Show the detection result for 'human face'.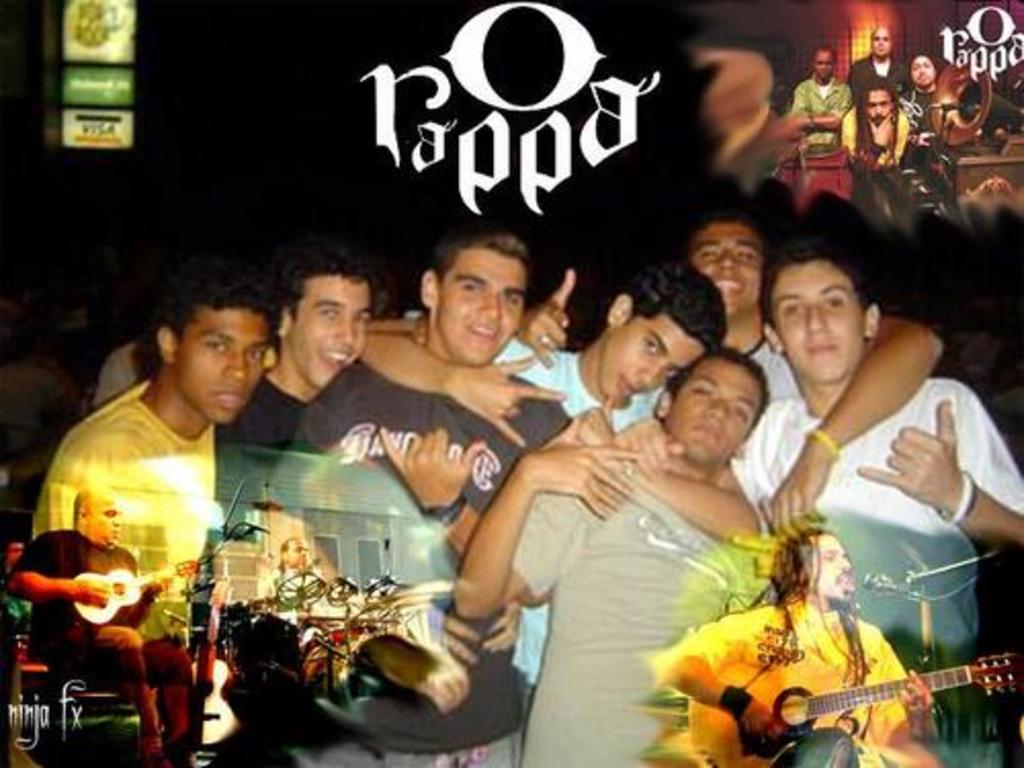
(815, 53, 827, 72).
